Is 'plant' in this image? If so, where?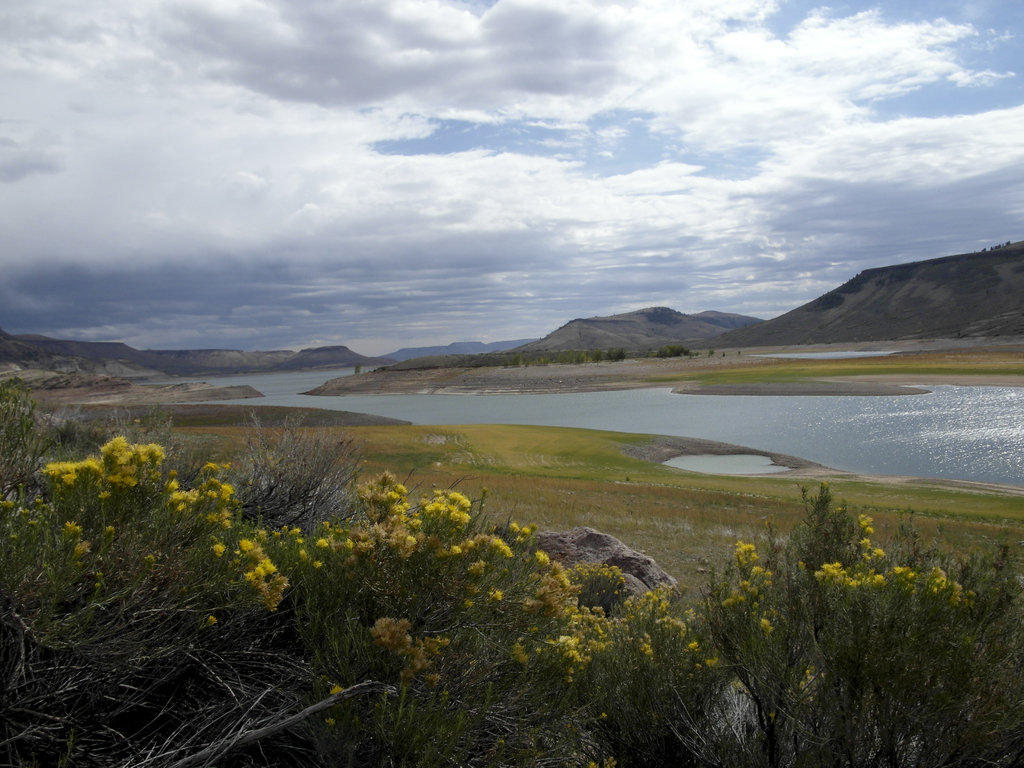
Yes, at crop(779, 480, 863, 580).
